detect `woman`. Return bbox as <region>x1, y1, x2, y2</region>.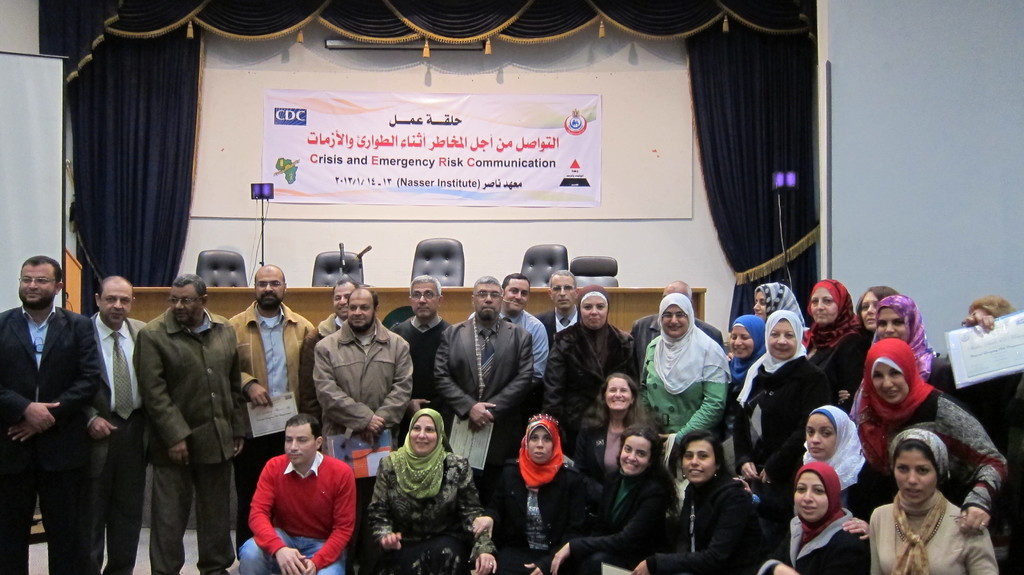
<region>716, 309, 766, 471</region>.
